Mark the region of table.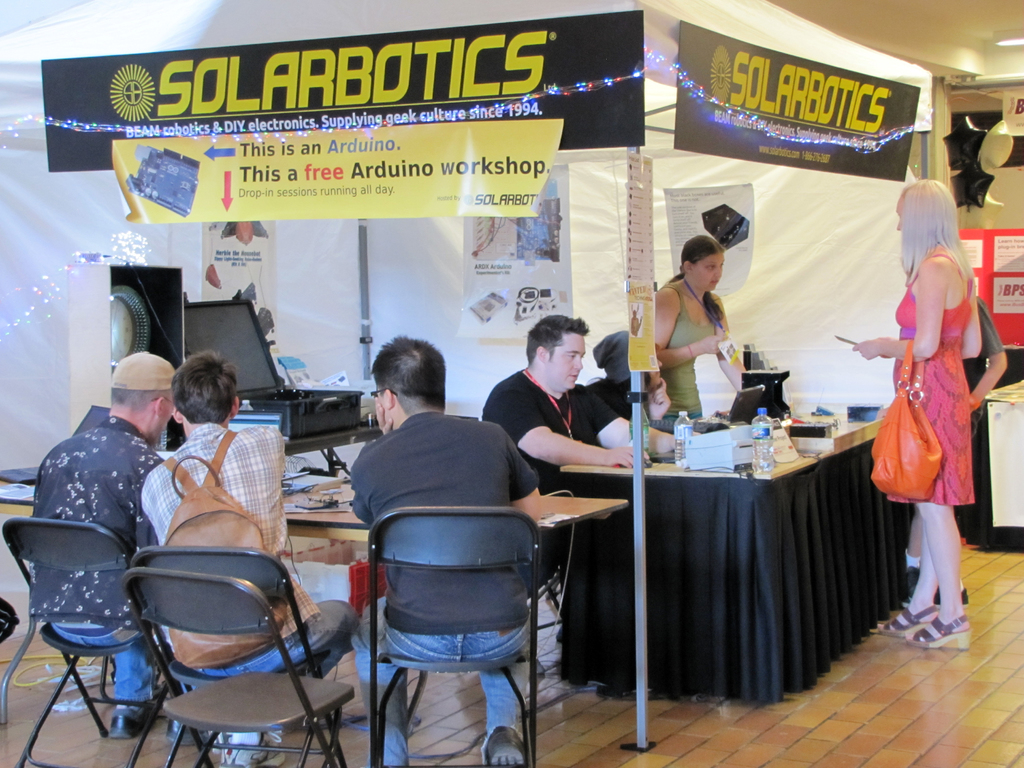
Region: bbox(285, 426, 387, 483).
